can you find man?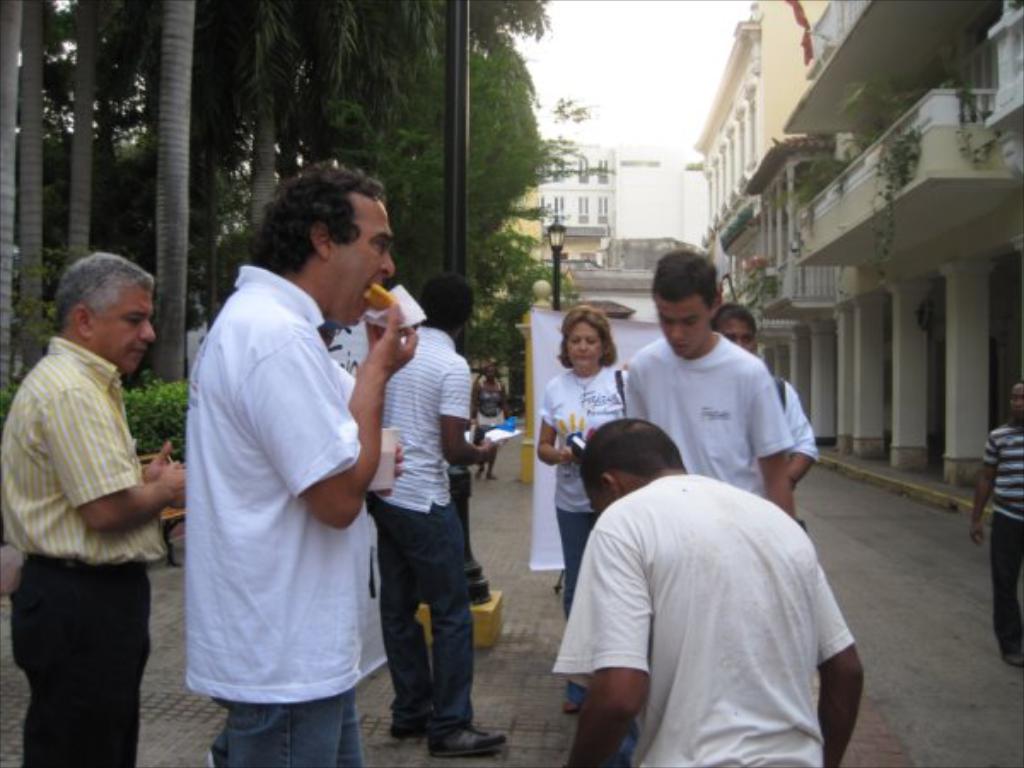
Yes, bounding box: [left=2, top=242, right=186, bottom=766].
